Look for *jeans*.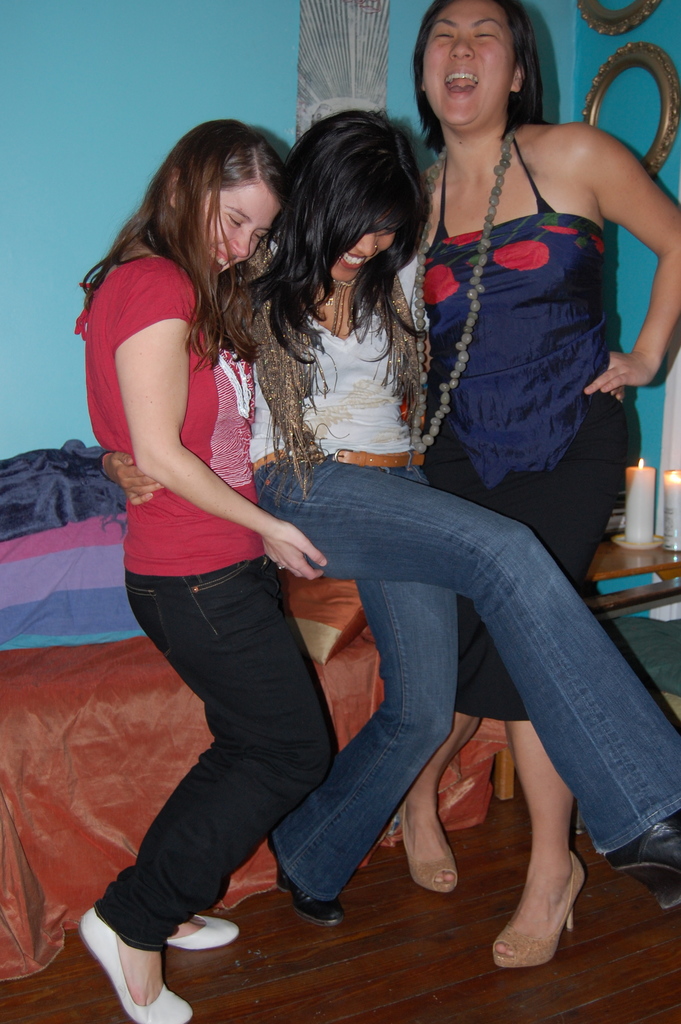
Found: x1=245 y1=453 x2=666 y2=926.
